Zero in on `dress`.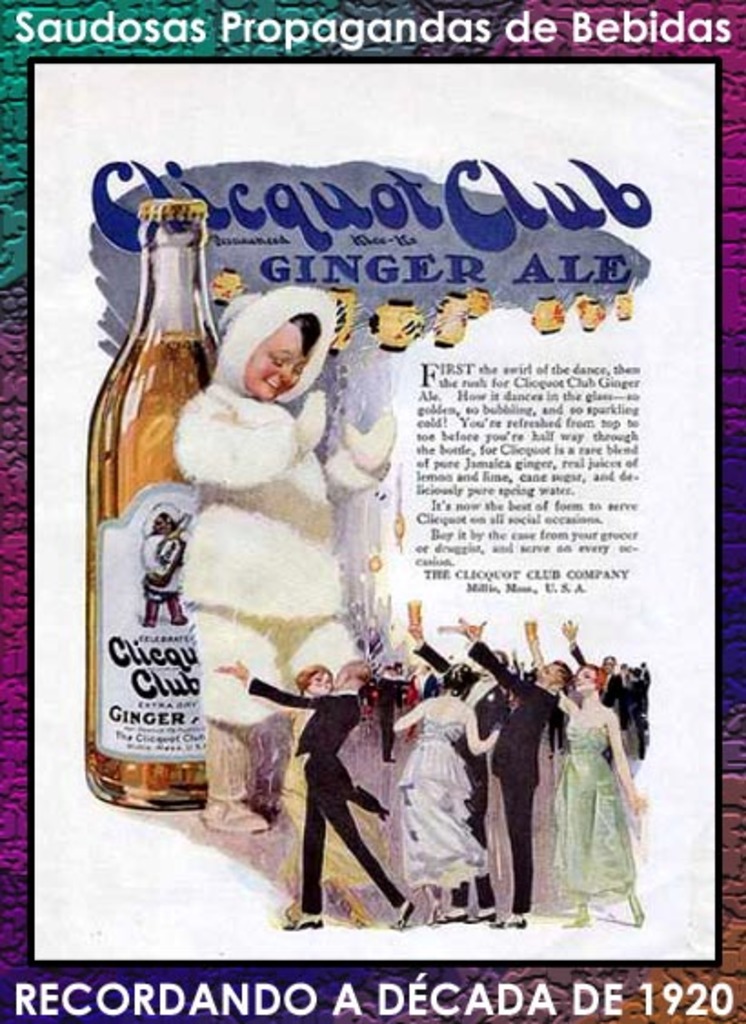
Zeroed in: detection(533, 657, 648, 922).
